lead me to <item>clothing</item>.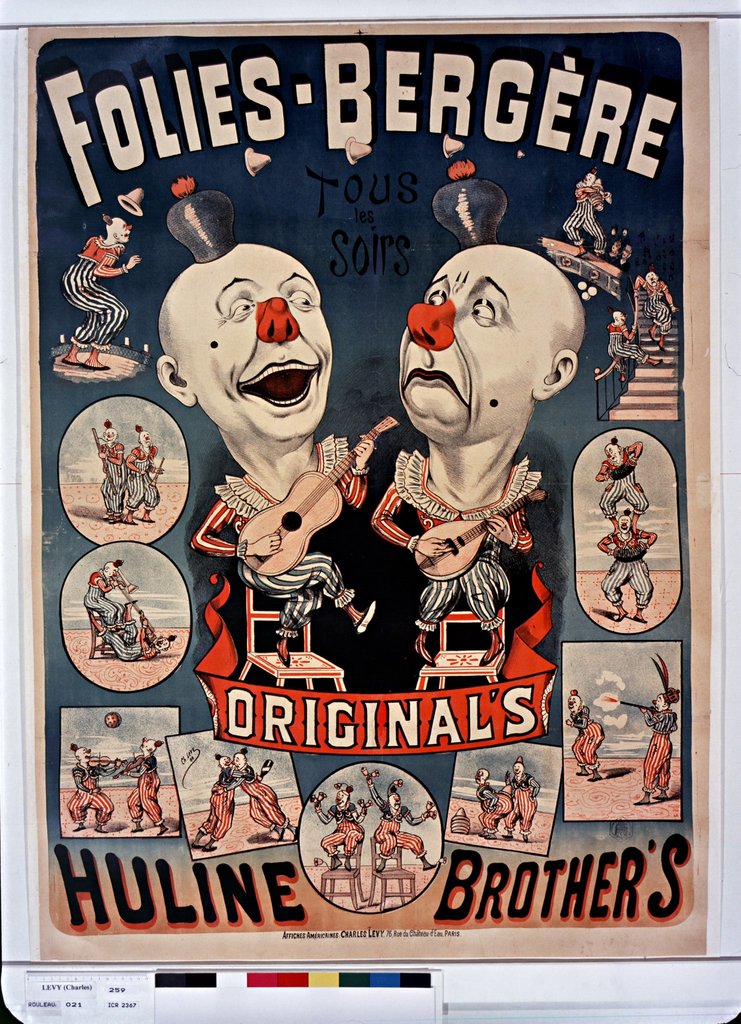
Lead to bbox=[605, 323, 647, 371].
